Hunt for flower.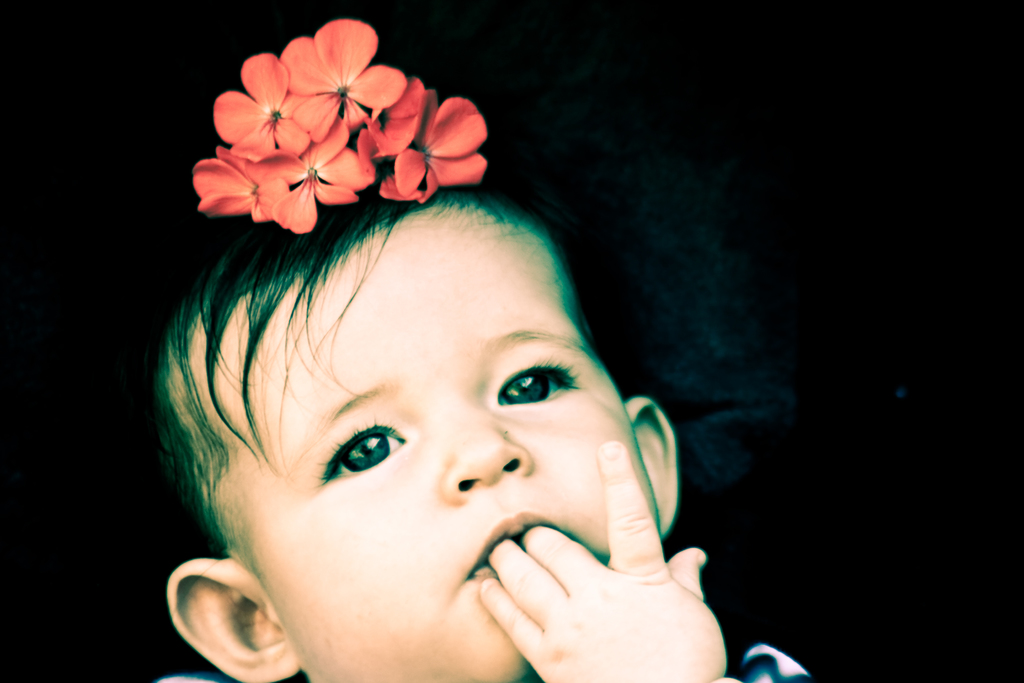
Hunted down at region(190, 157, 280, 213).
